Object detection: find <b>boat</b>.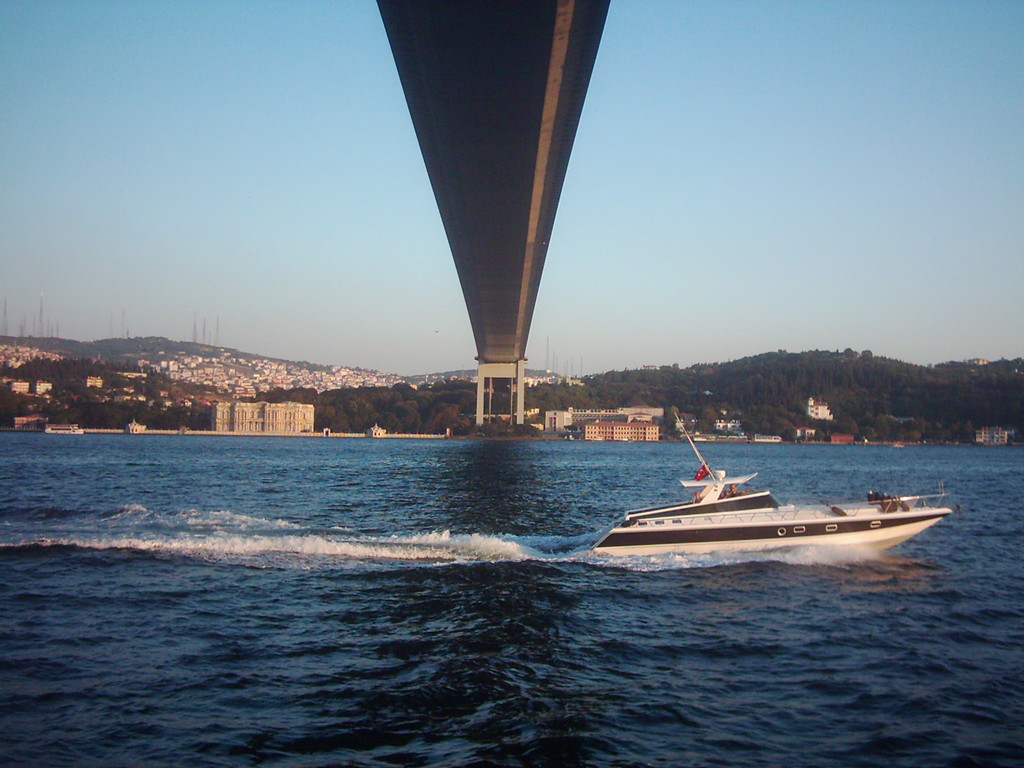
crop(580, 431, 957, 570).
